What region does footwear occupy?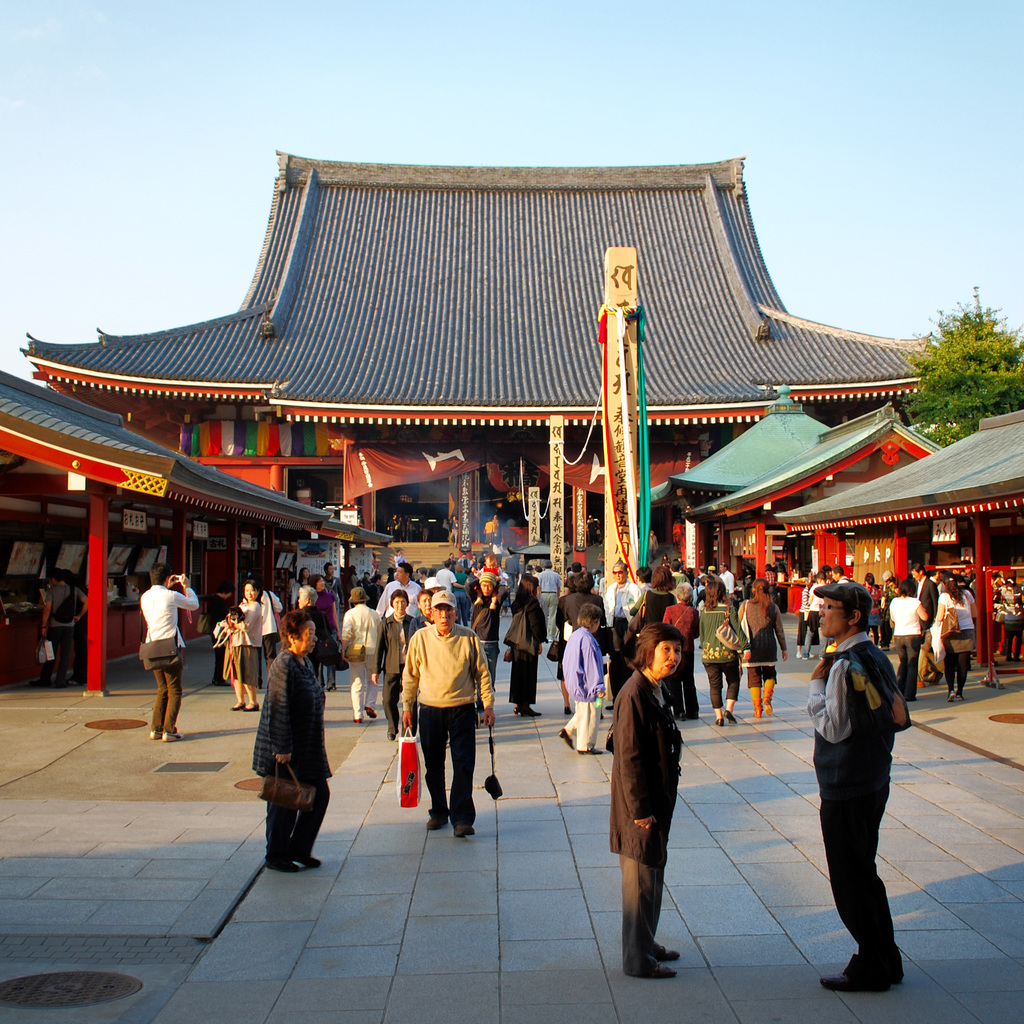
752 684 776 719.
